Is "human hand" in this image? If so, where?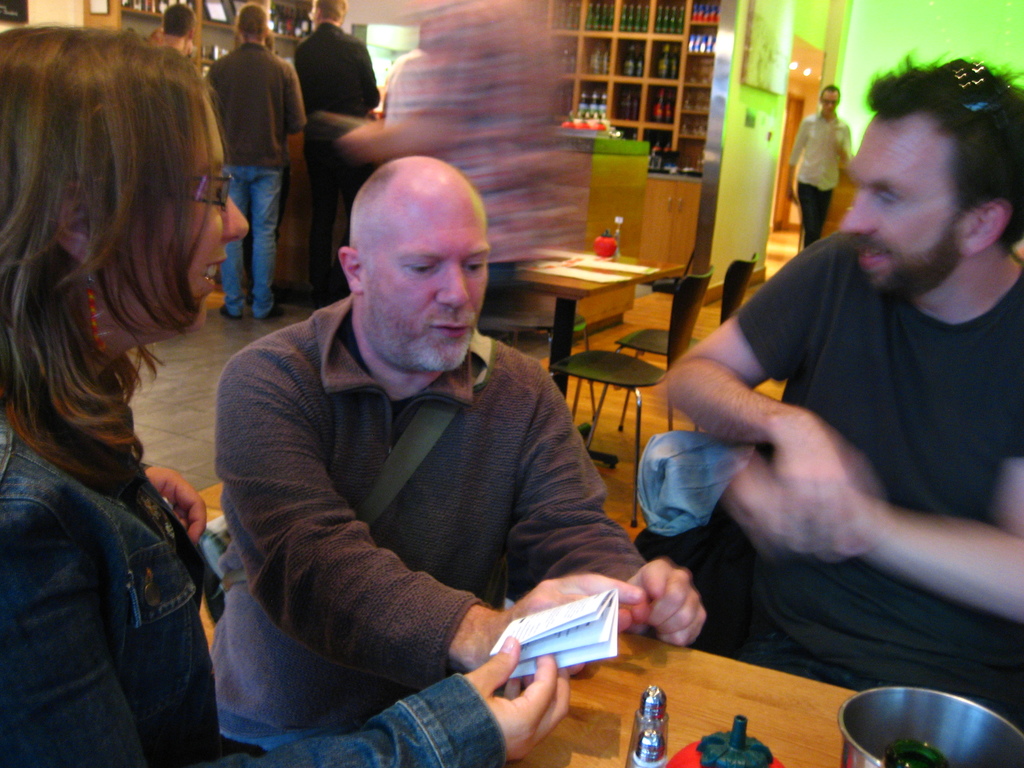
Yes, at bbox(625, 573, 719, 660).
